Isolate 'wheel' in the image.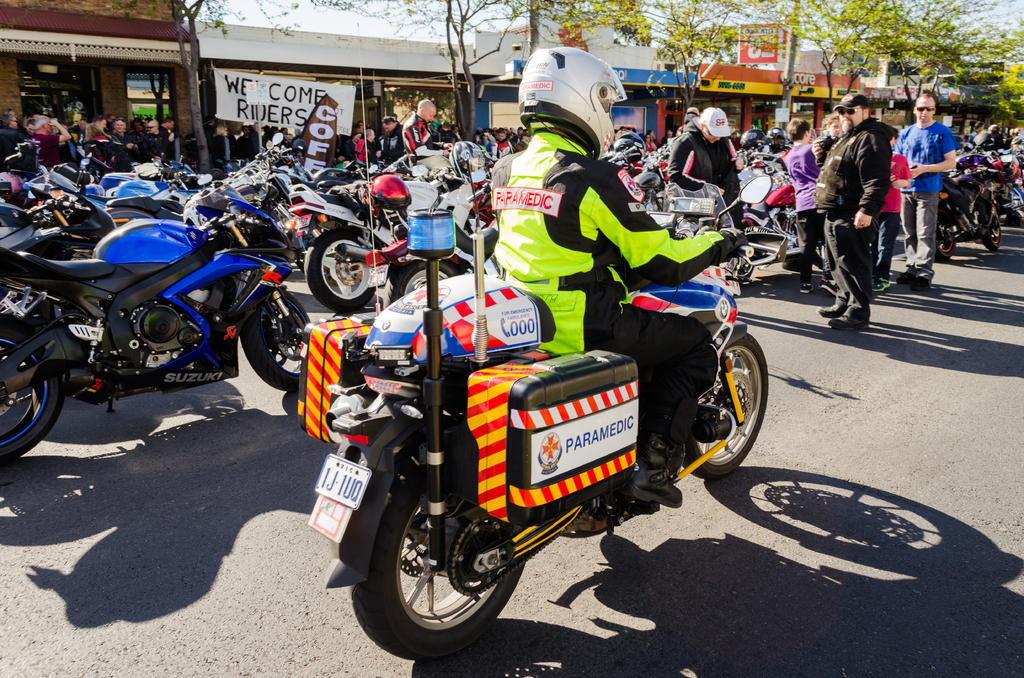
Isolated region: [left=687, top=337, right=771, bottom=478].
